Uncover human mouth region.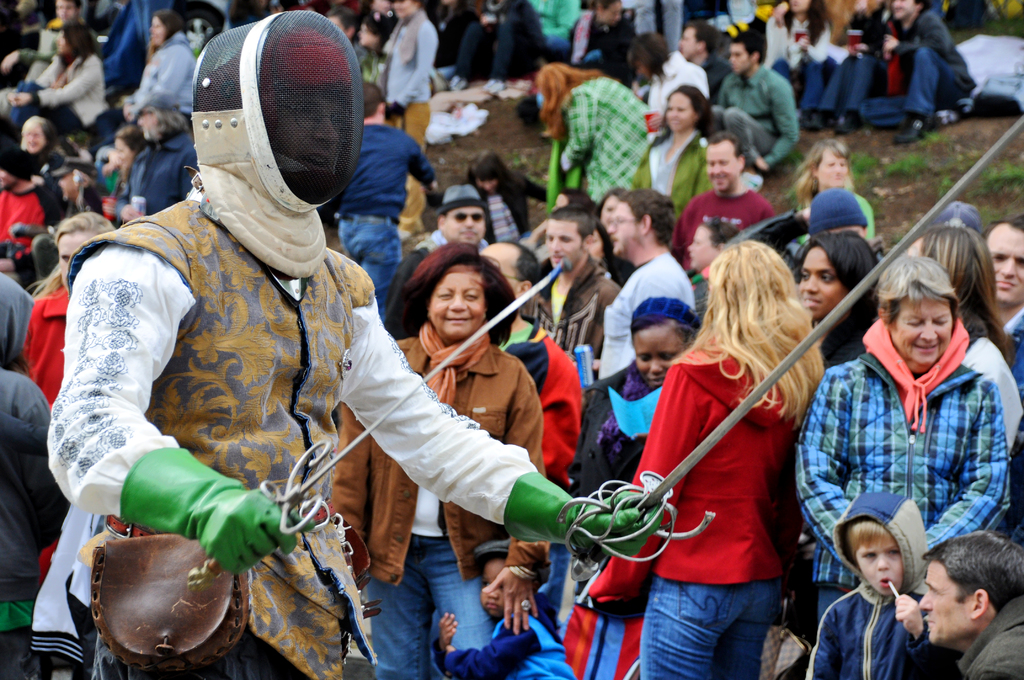
Uncovered: locate(689, 256, 696, 264).
